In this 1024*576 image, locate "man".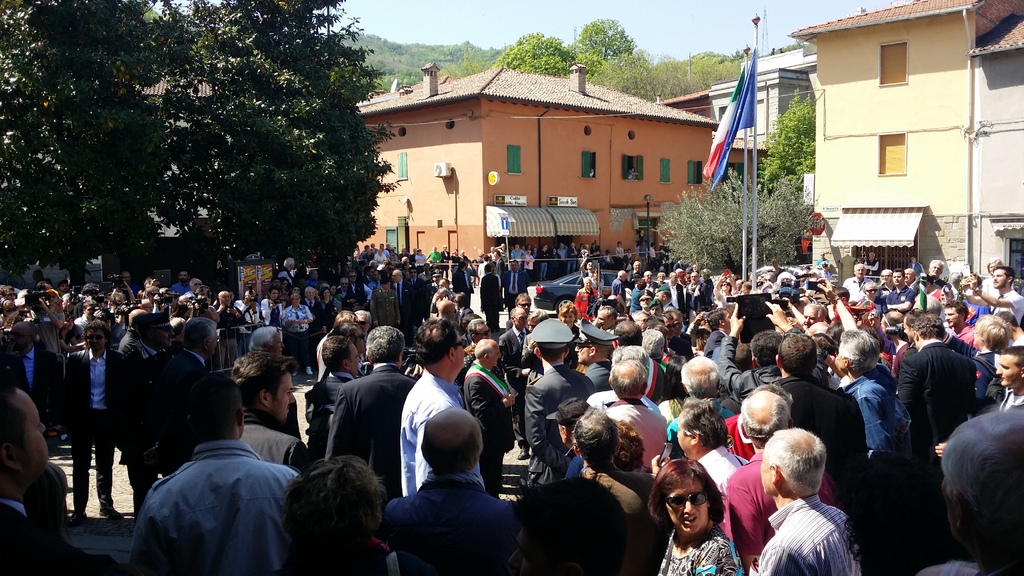
Bounding box: {"left": 380, "top": 409, "right": 523, "bottom": 575}.
